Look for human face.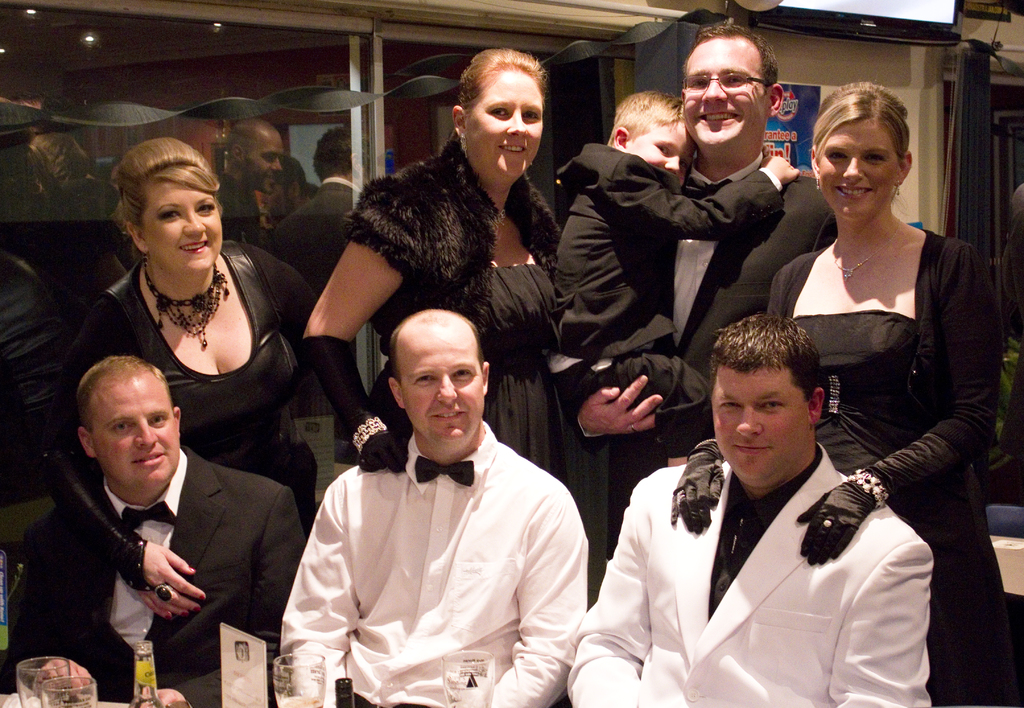
Found: rect(628, 125, 689, 190).
